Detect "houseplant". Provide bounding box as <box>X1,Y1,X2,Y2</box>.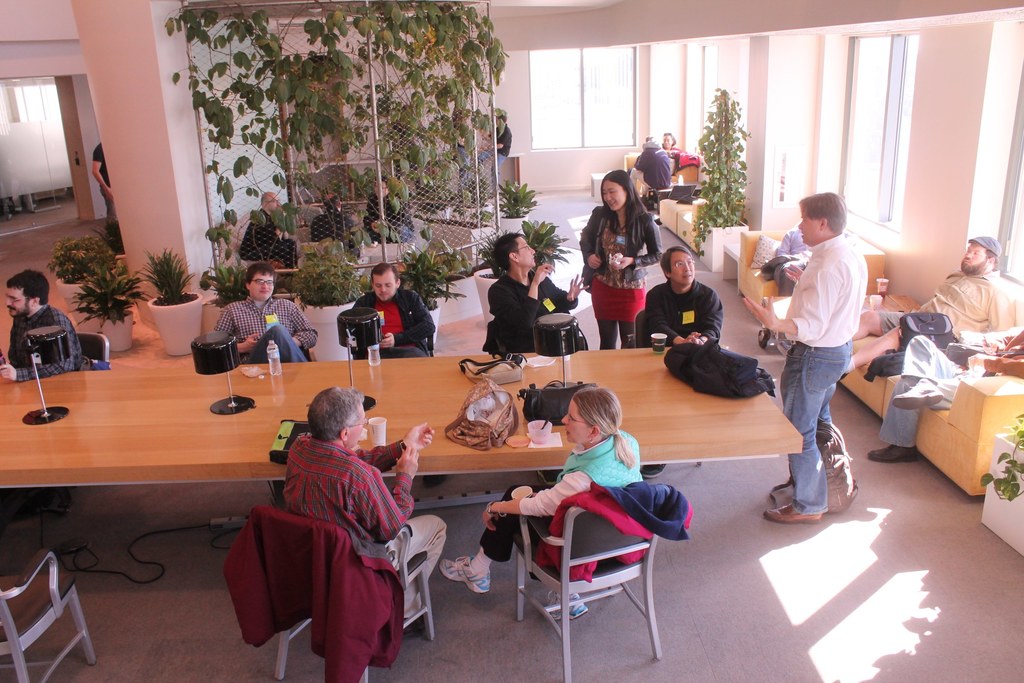
<box>515,217,572,276</box>.
